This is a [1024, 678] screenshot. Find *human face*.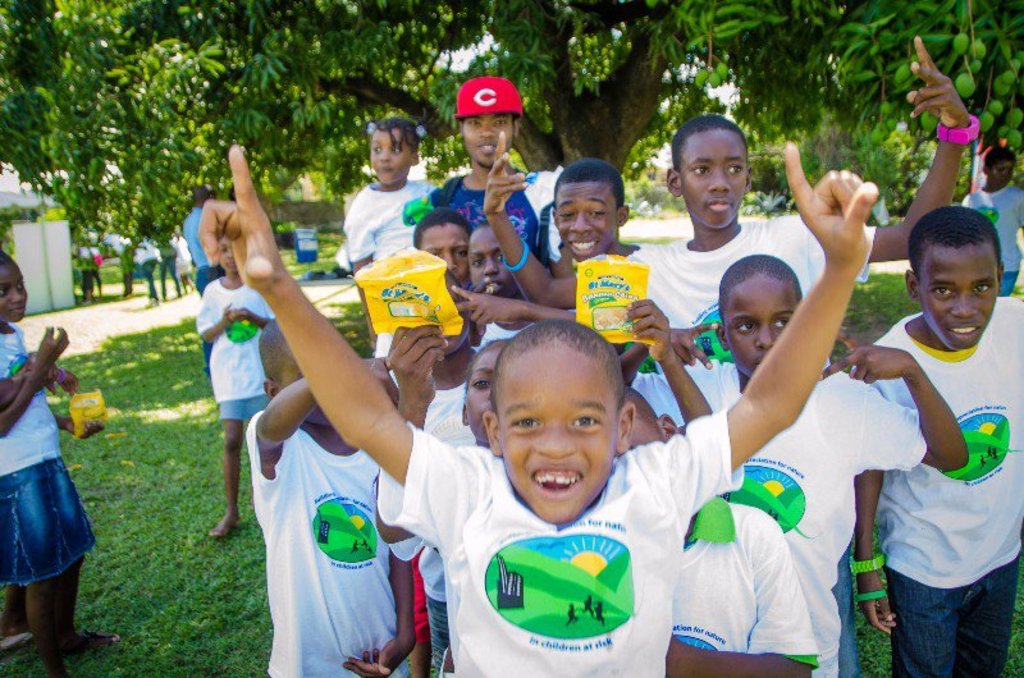
Bounding box: 215,234,247,278.
